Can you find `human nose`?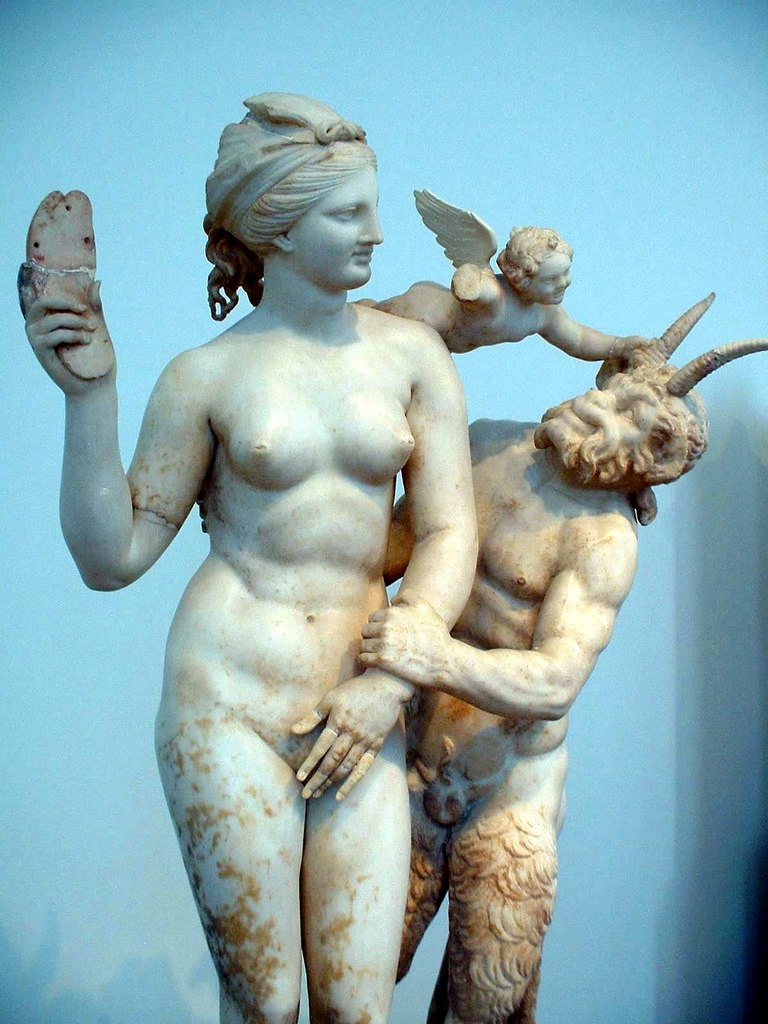
Yes, bounding box: {"left": 357, "top": 207, "right": 385, "bottom": 250}.
